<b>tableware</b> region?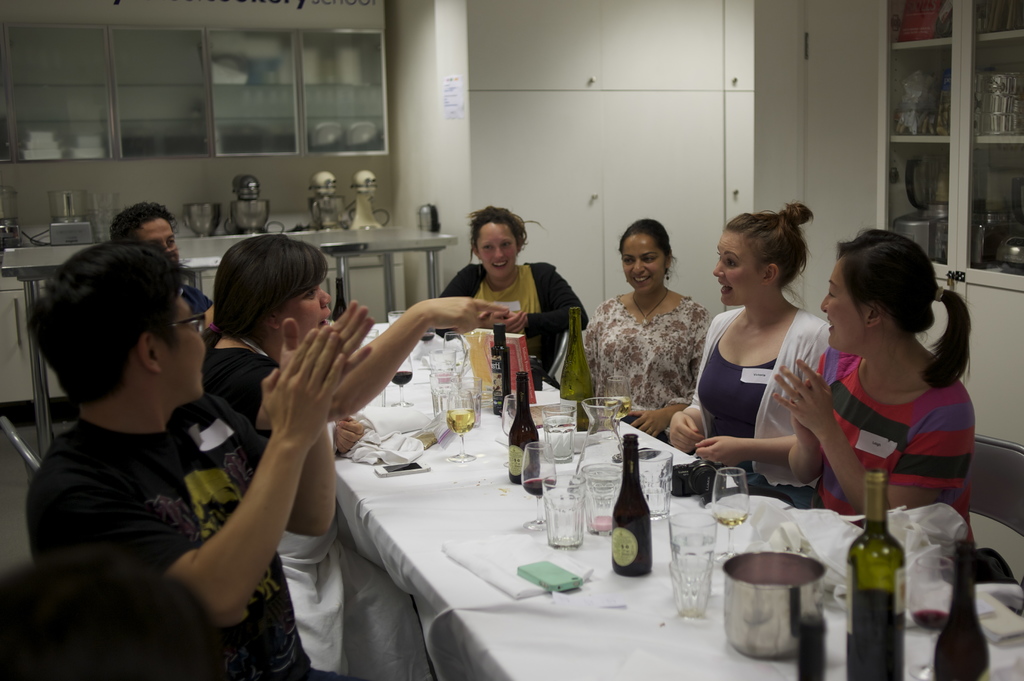
386/307/404/326
